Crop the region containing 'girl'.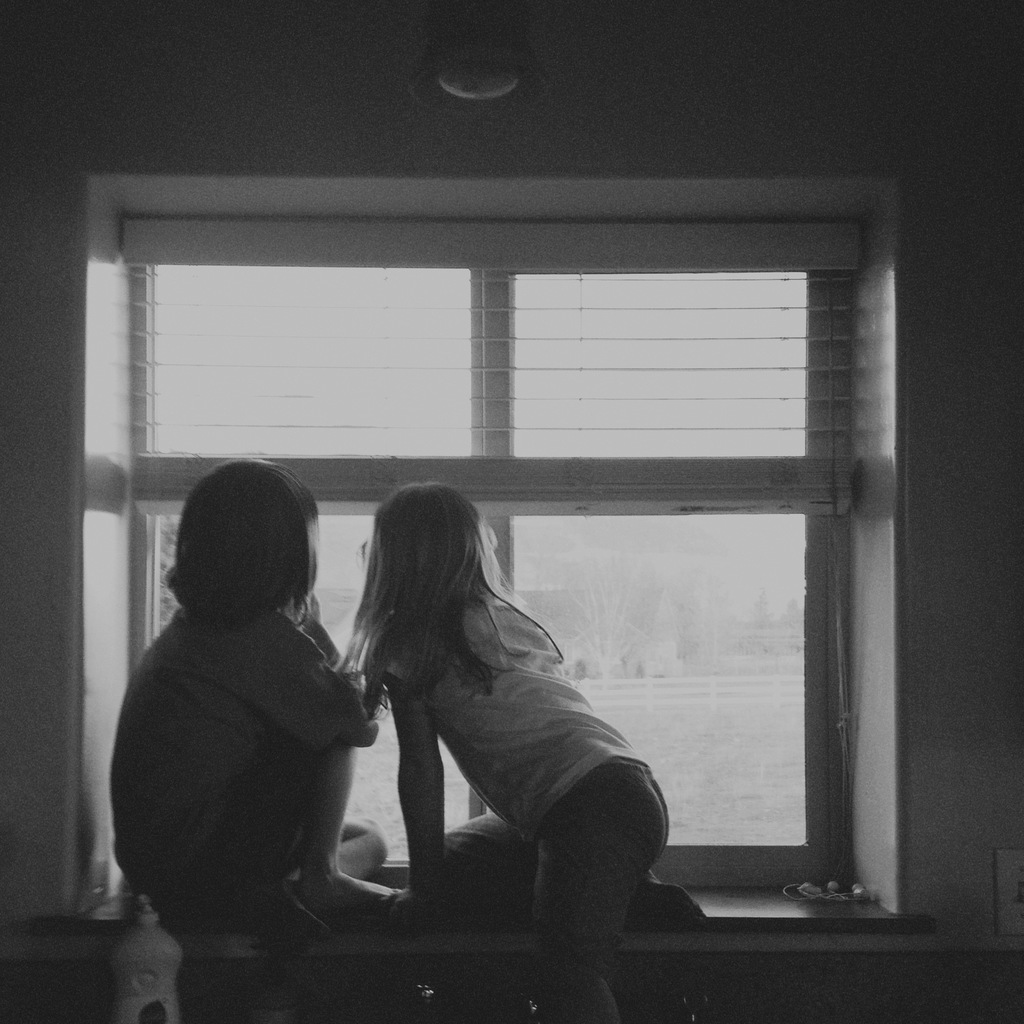
Crop region: l=106, t=457, r=406, b=954.
